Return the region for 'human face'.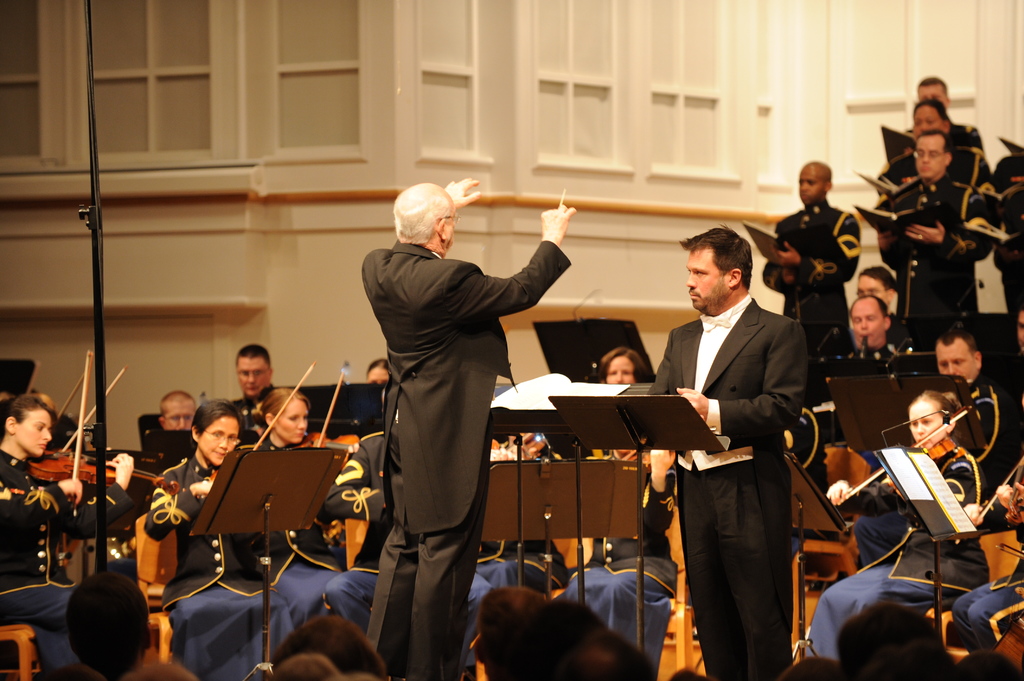
914/137/950/179.
